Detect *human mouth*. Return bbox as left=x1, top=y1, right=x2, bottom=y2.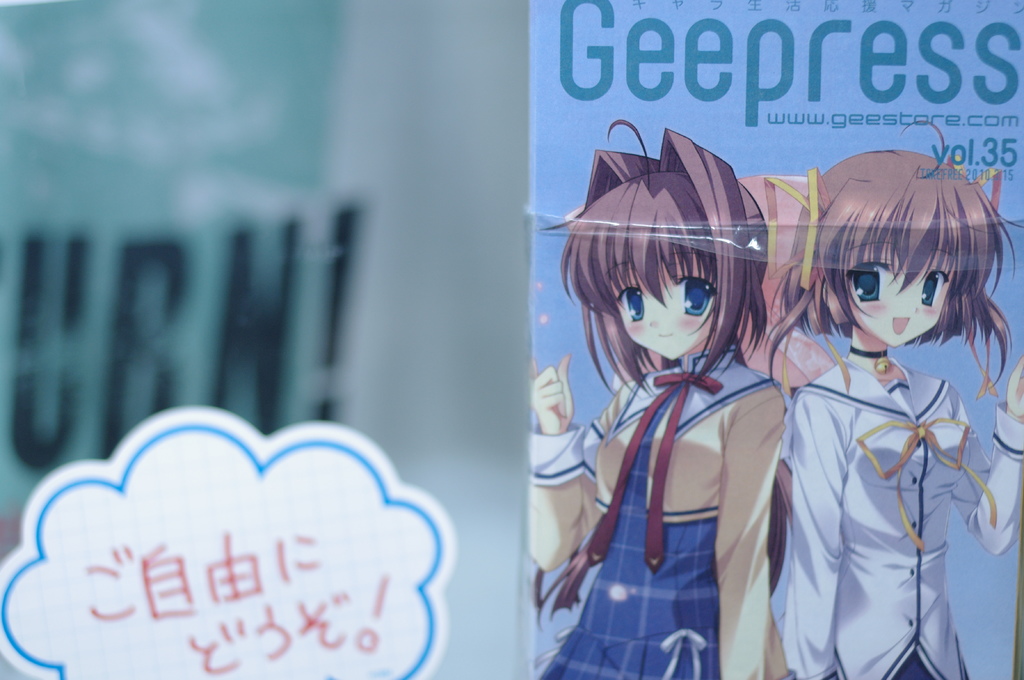
left=892, top=315, right=909, bottom=335.
